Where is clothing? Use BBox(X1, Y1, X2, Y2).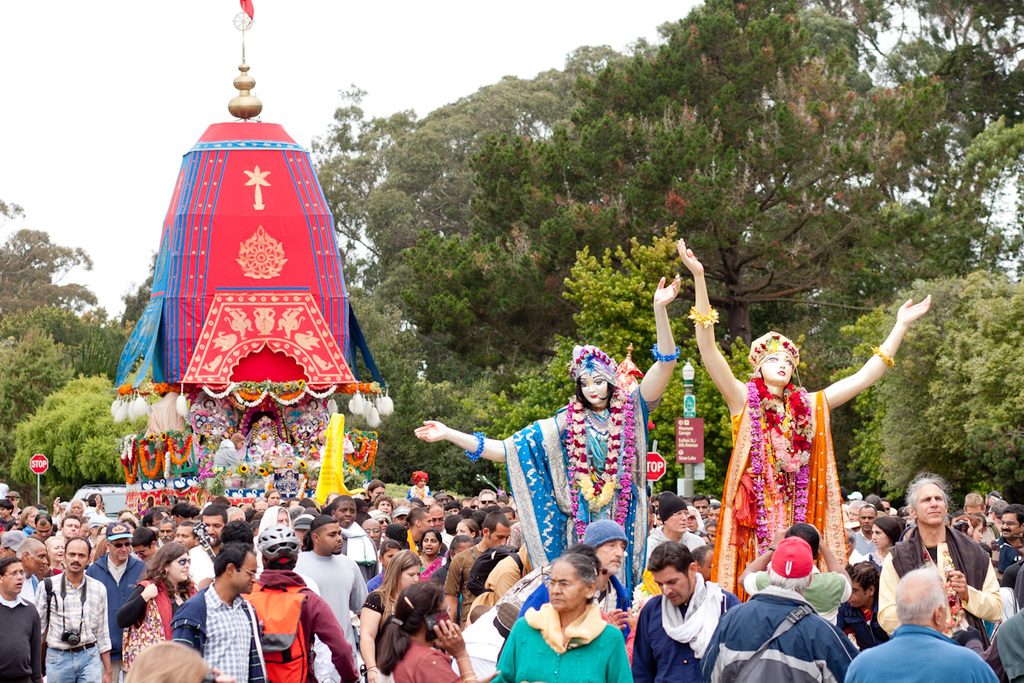
BBox(212, 438, 244, 468).
